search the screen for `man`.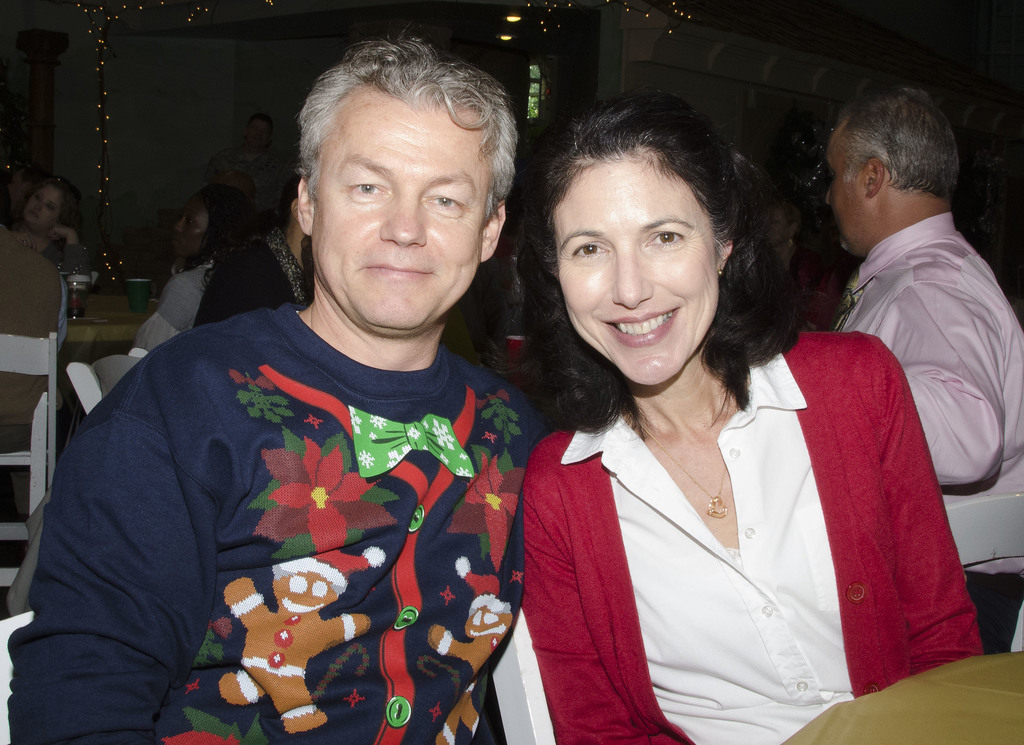
Found at <region>65, 73, 650, 737</region>.
